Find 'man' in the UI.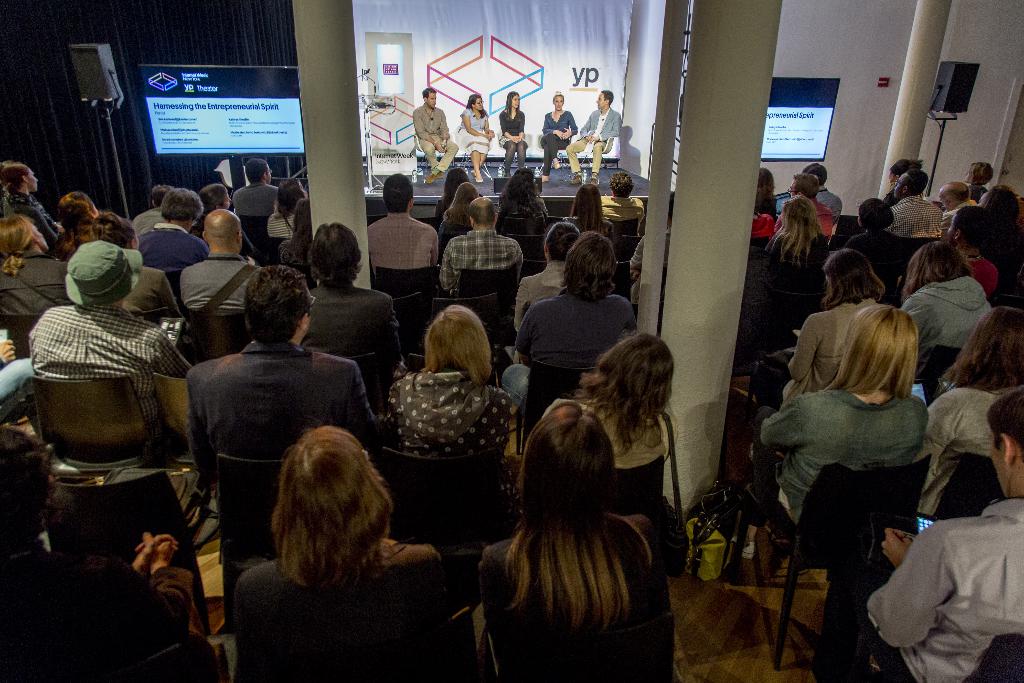
UI element at [left=365, top=168, right=442, bottom=274].
